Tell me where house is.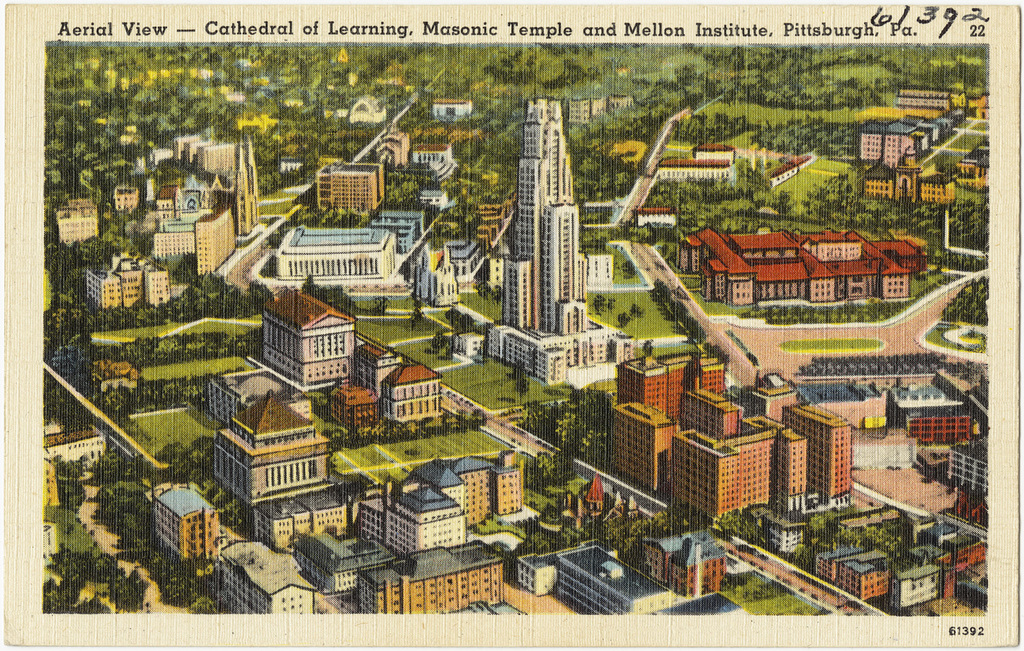
house is at rect(41, 199, 100, 252).
